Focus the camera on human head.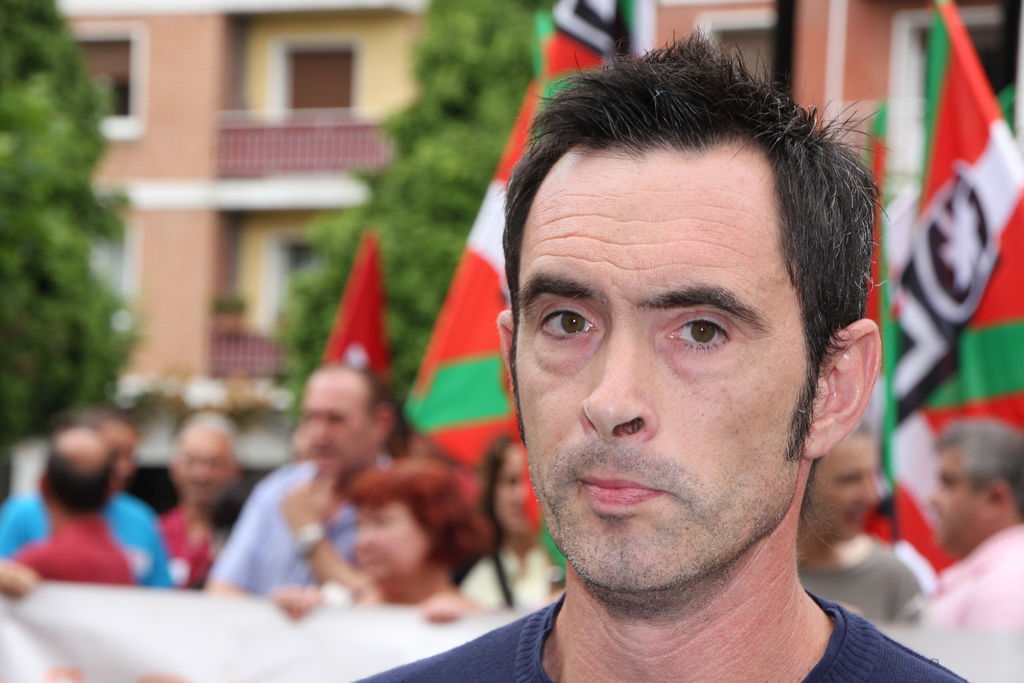
Focus region: BBox(479, 434, 541, 539).
